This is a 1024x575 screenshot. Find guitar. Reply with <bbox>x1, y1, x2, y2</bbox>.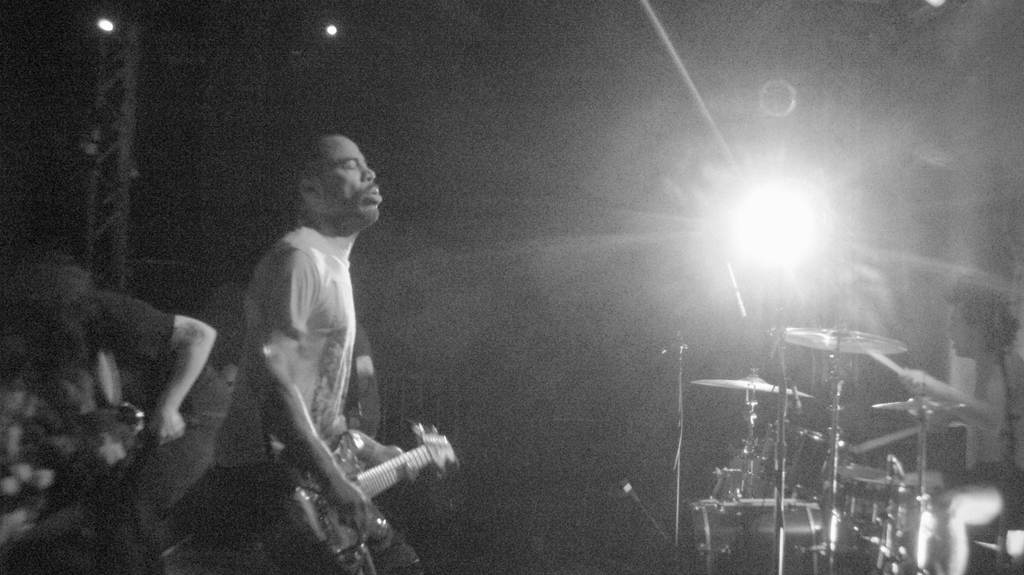
<bbox>271, 416, 475, 574</bbox>.
